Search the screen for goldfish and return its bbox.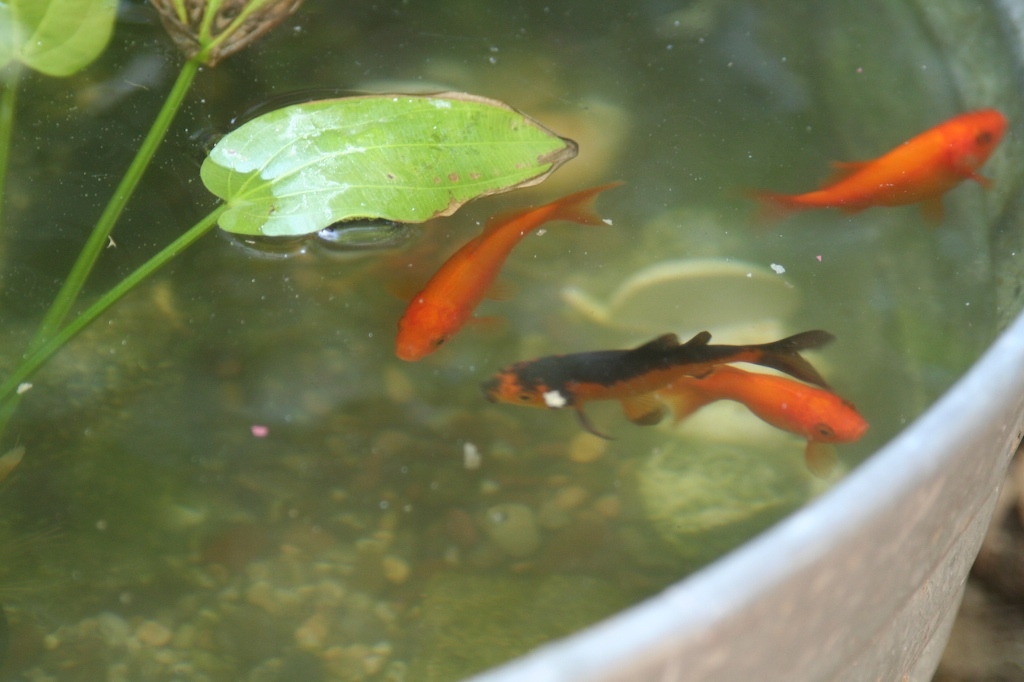
Found: [x1=396, y1=179, x2=623, y2=362].
